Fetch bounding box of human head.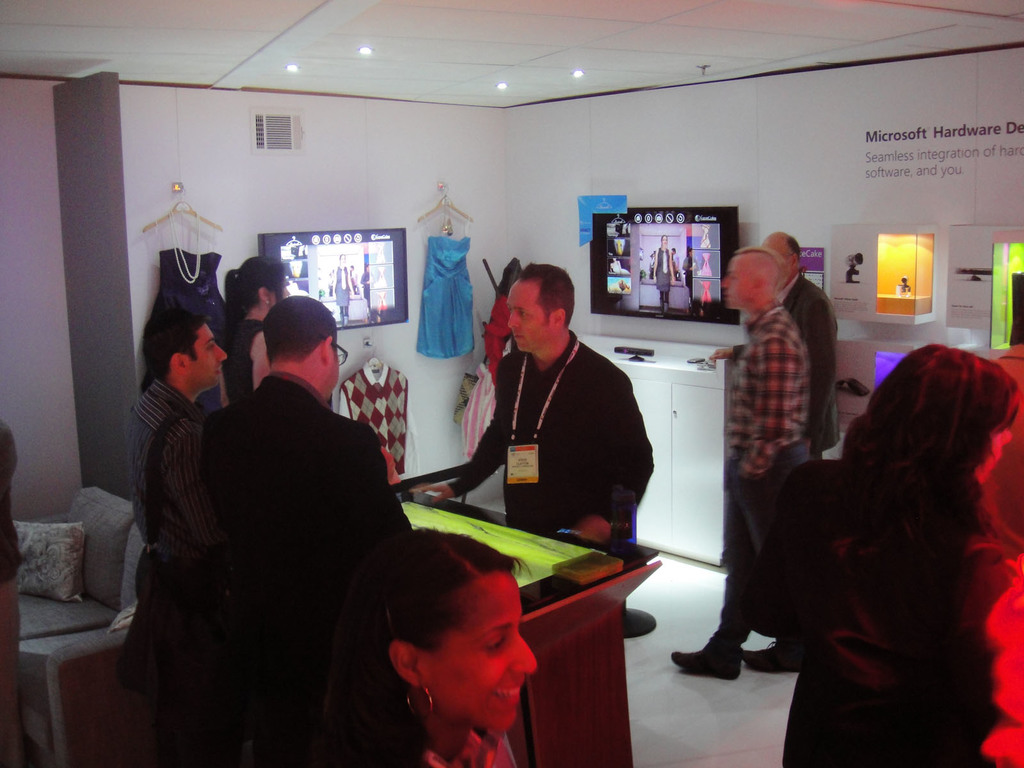
Bbox: x1=265 y1=291 x2=342 y2=388.
